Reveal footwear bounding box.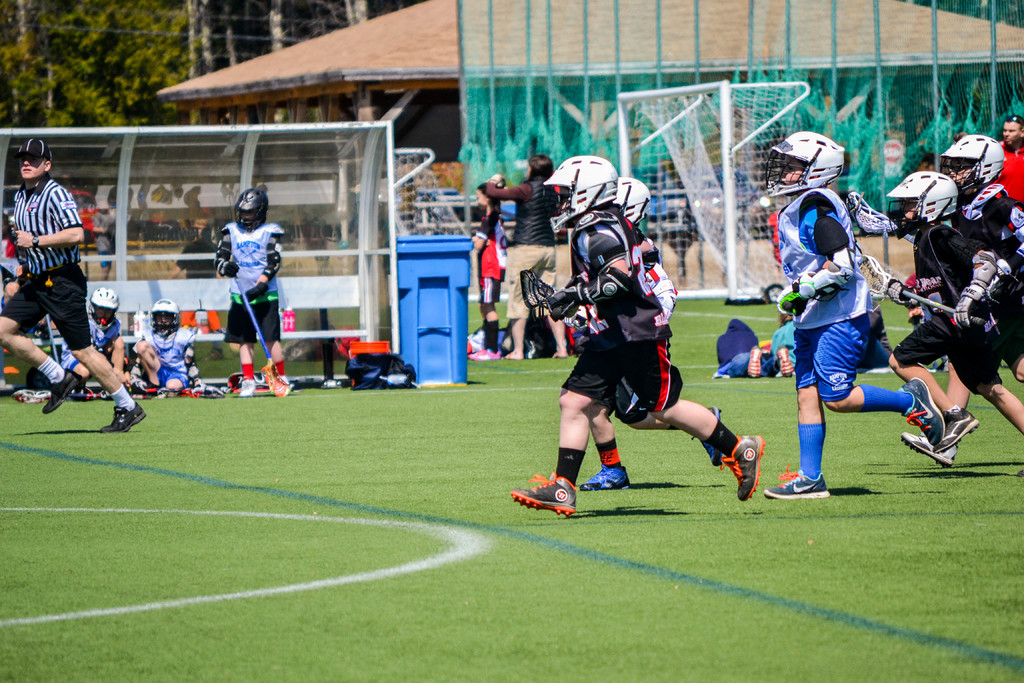
Revealed: 744, 341, 762, 378.
